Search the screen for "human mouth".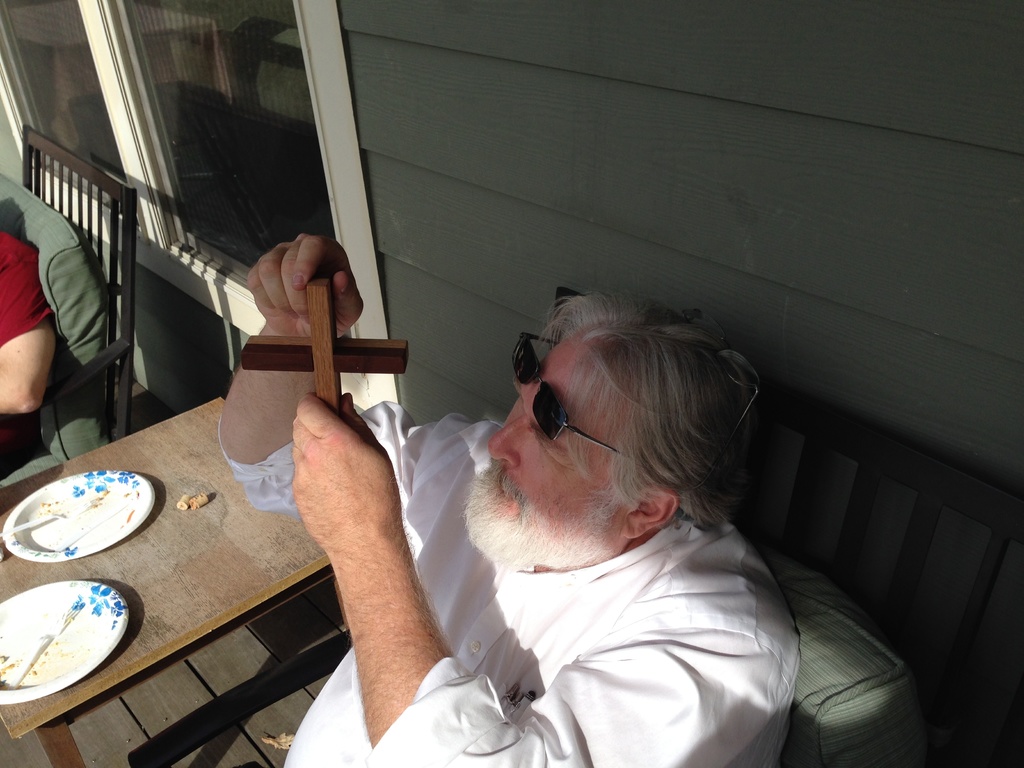
Found at [left=500, top=477, right=516, bottom=503].
